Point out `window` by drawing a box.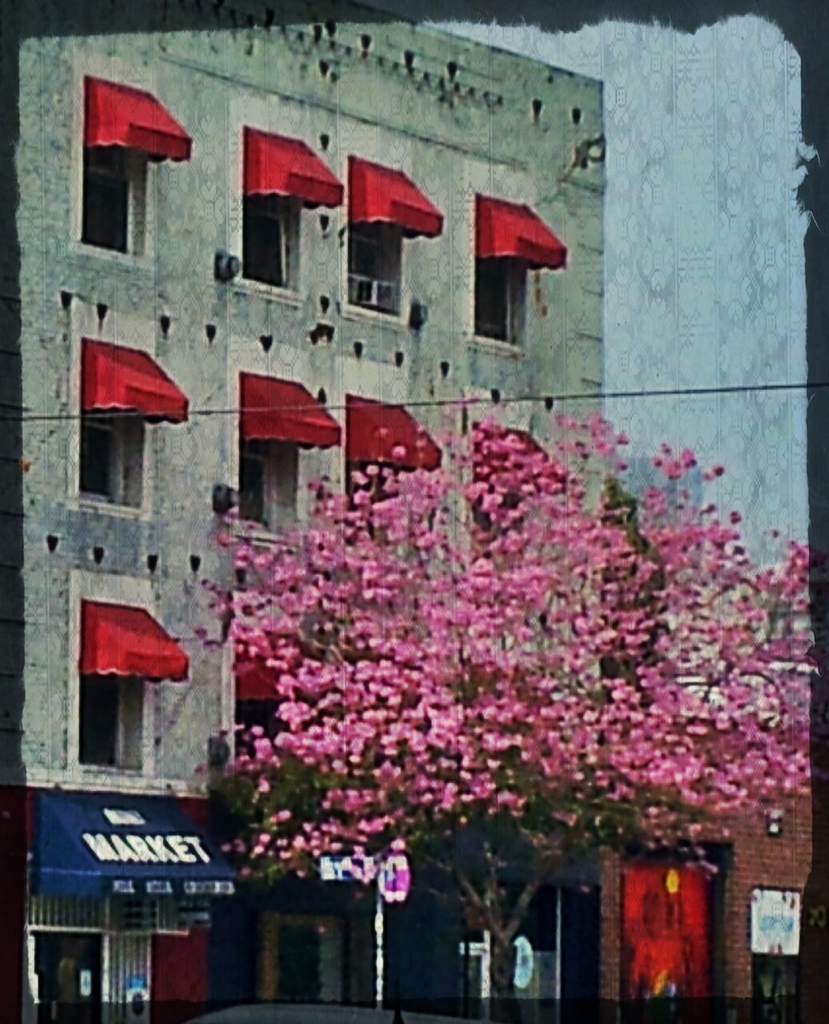
[230,366,343,547].
